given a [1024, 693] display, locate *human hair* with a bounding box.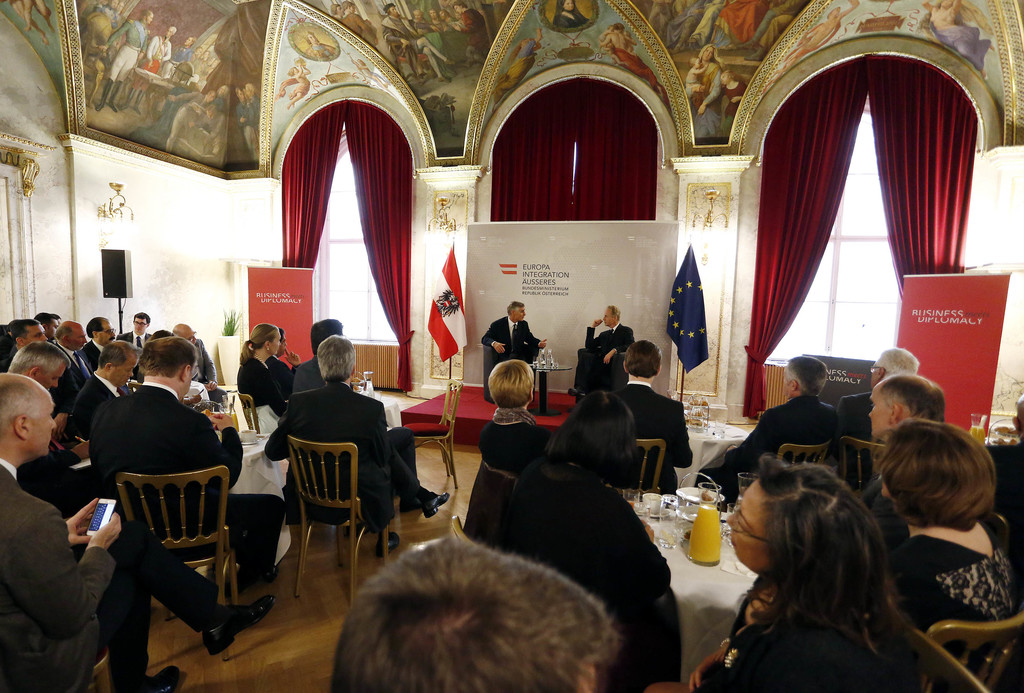
Located: 477/361/540/412.
